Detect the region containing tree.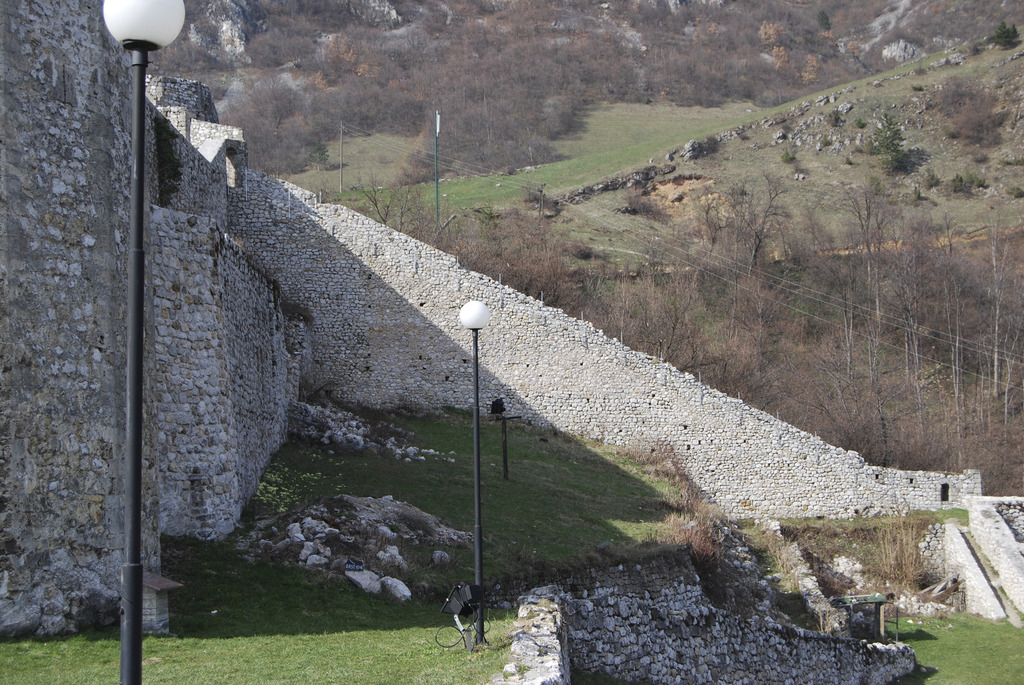
[x1=989, y1=19, x2=1021, y2=49].
